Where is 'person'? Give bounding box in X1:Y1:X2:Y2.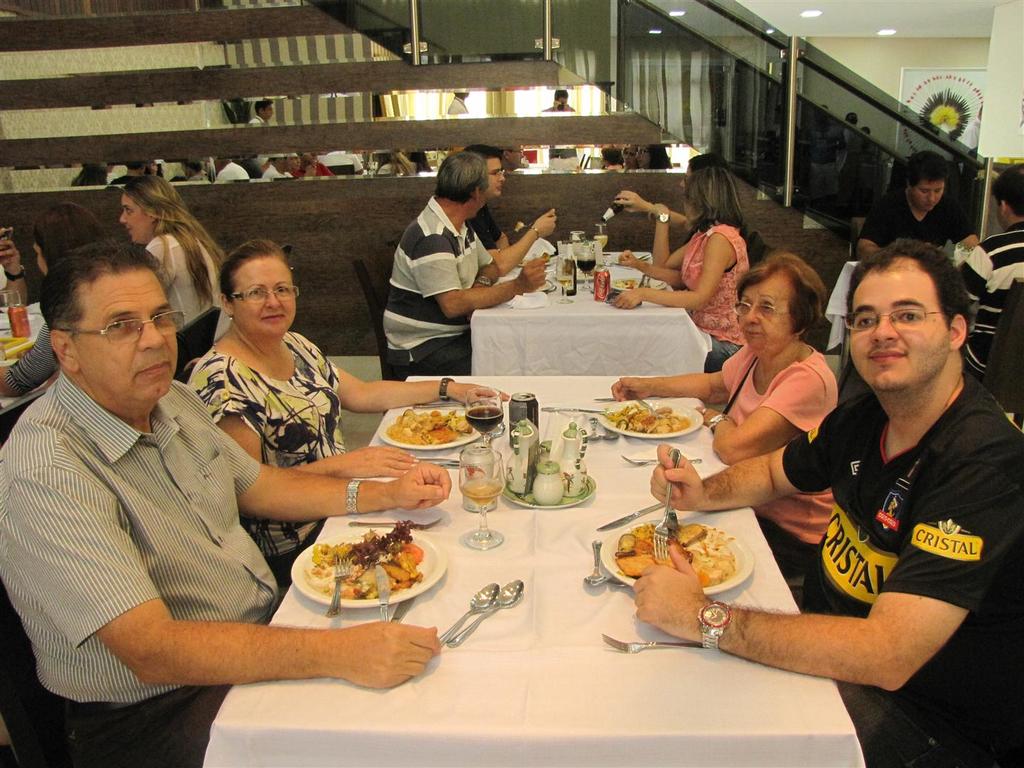
614:166:754:373.
